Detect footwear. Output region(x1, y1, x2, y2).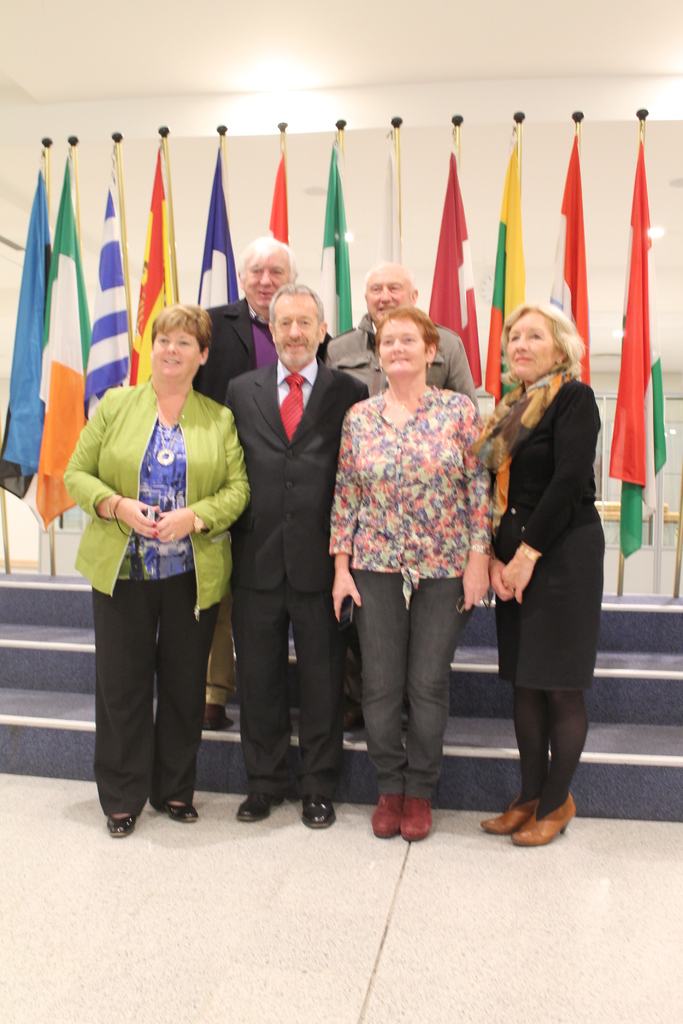
region(477, 796, 539, 836).
